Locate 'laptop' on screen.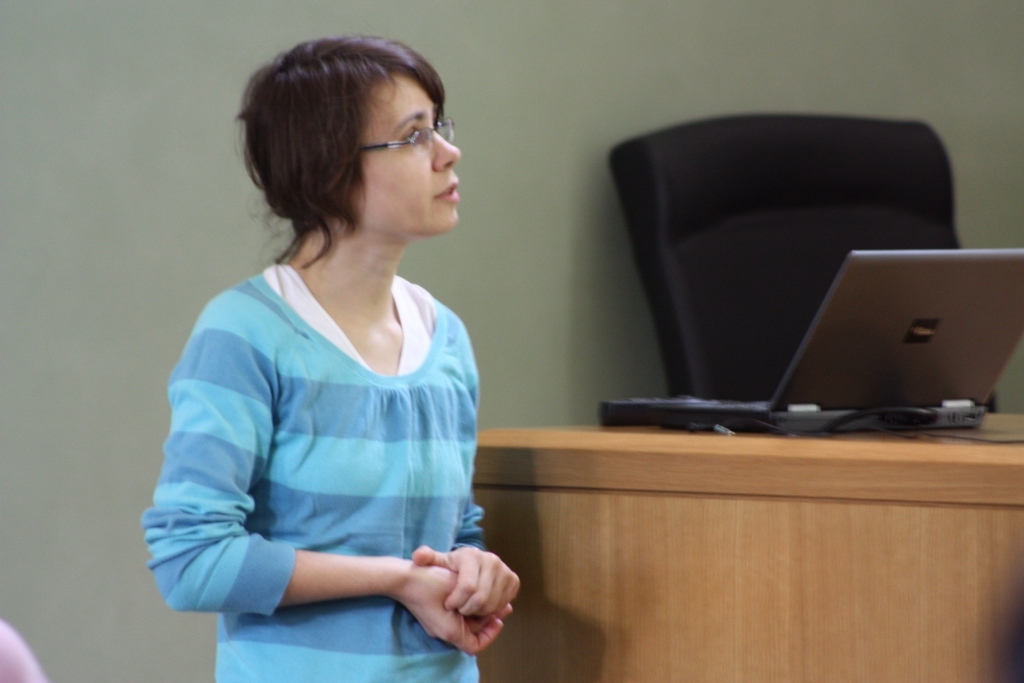
On screen at 628/207/1018/454.
